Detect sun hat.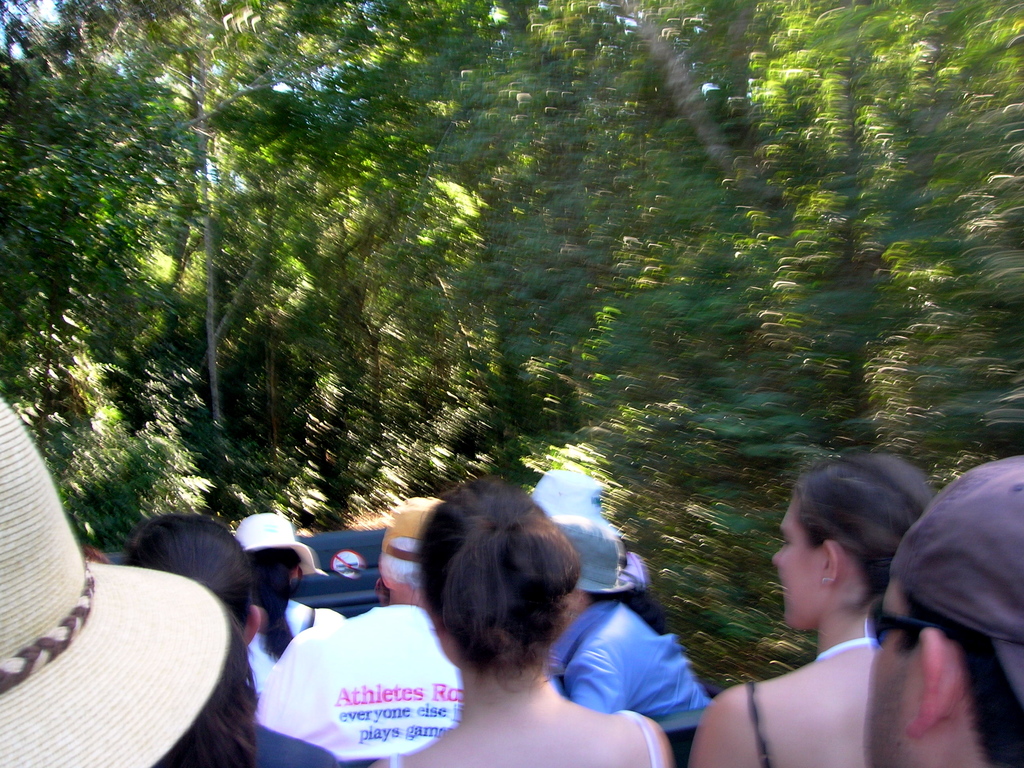
Detected at (890, 454, 1023, 712).
